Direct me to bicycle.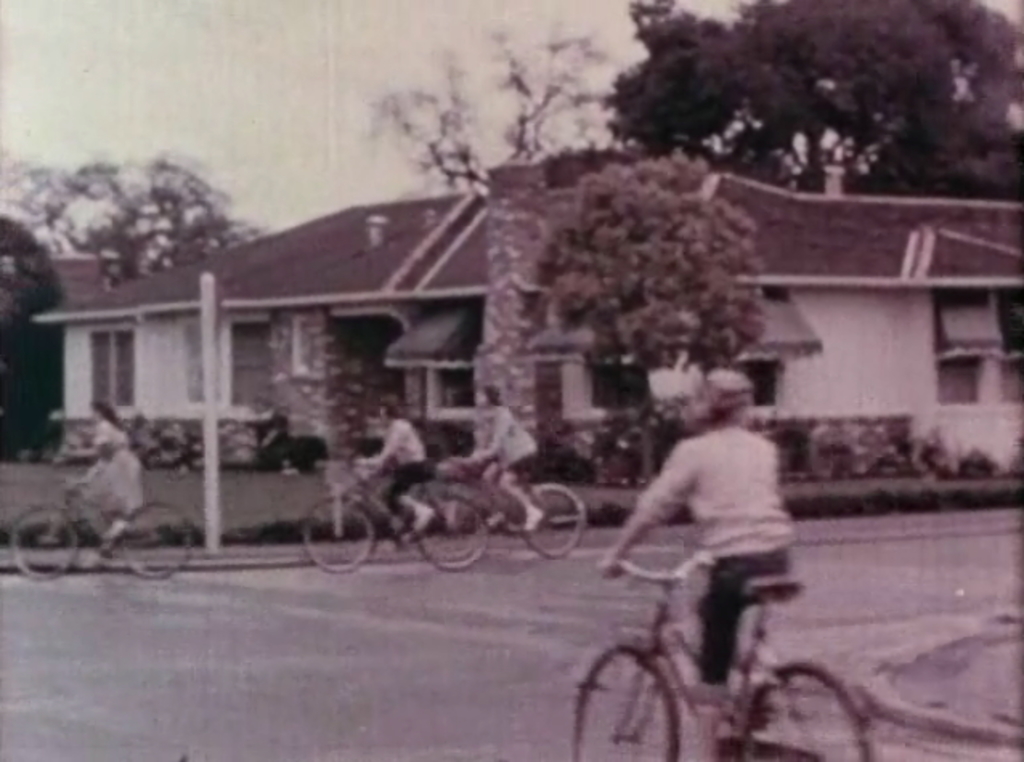
Direction: {"left": 297, "top": 456, "right": 490, "bottom": 568}.
